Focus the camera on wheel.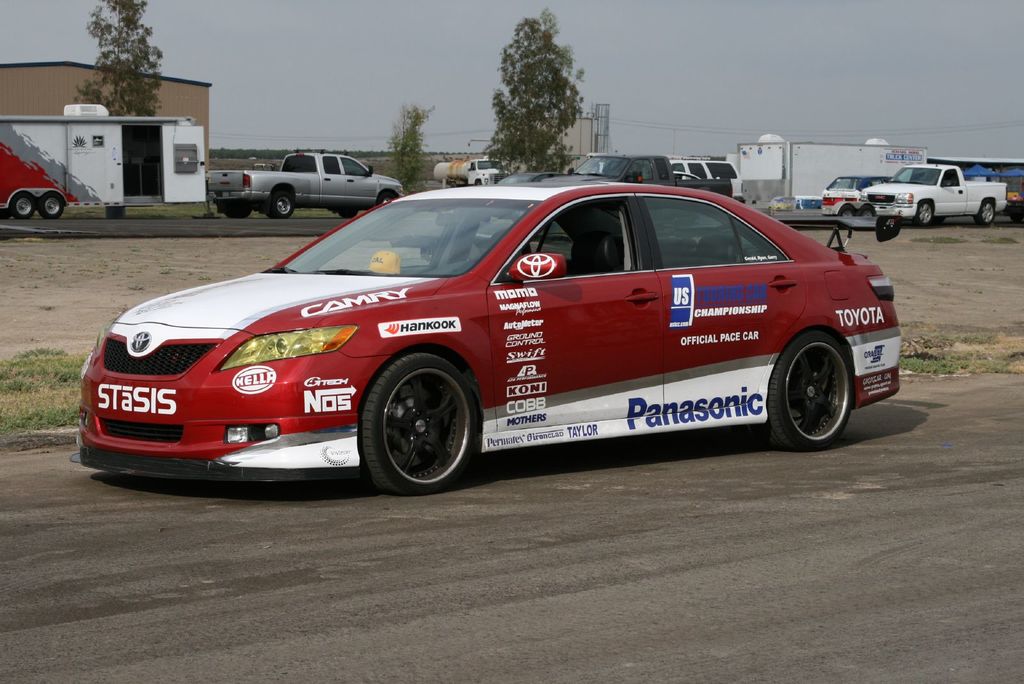
Focus region: 915, 200, 936, 231.
